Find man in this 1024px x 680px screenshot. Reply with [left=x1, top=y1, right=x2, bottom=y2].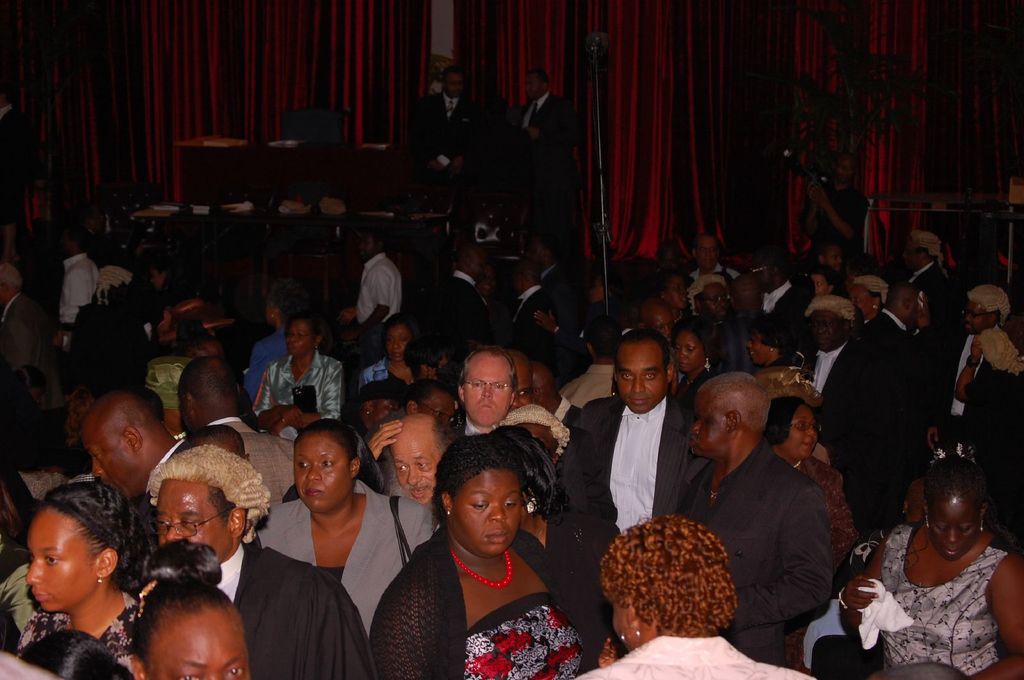
[left=423, top=243, right=534, bottom=364].
